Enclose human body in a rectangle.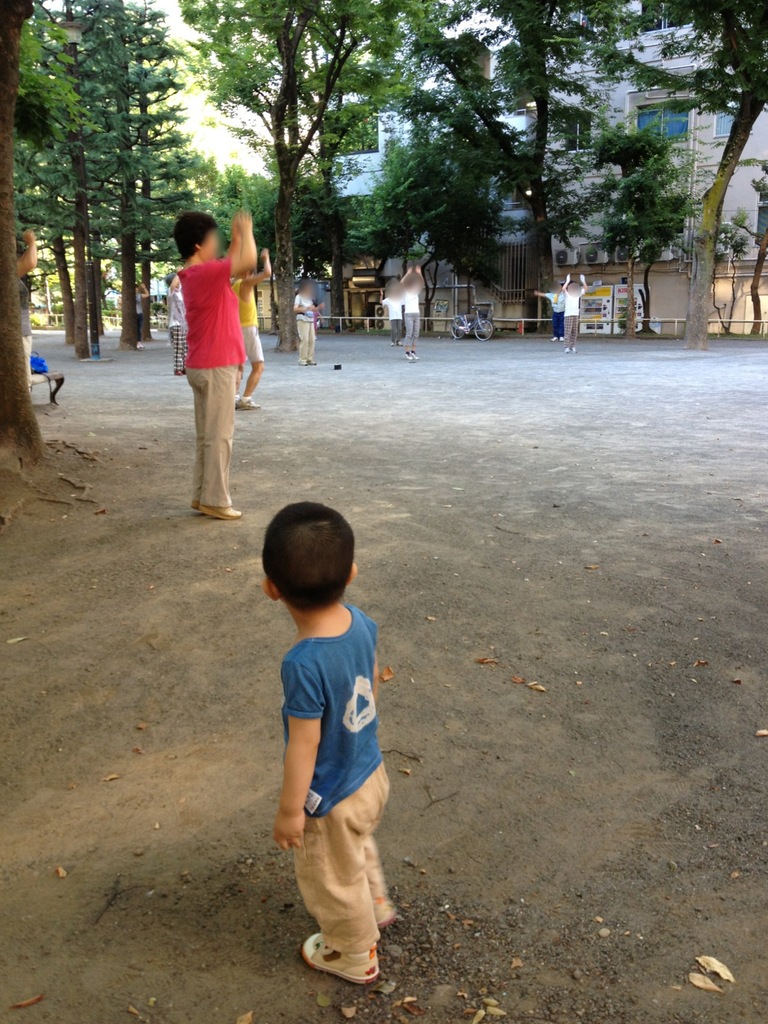
left=291, top=278, right=324, bottom=361.
